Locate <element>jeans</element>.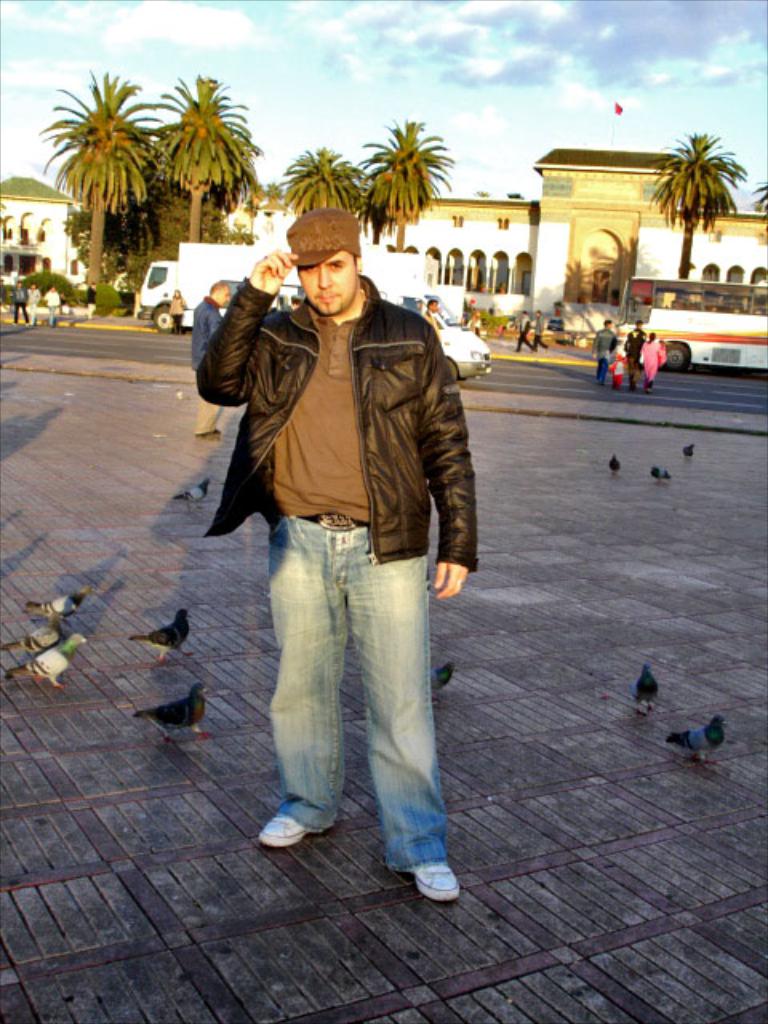
Bounding box: <bbox>530, 334, 546, 354</bbox>.
